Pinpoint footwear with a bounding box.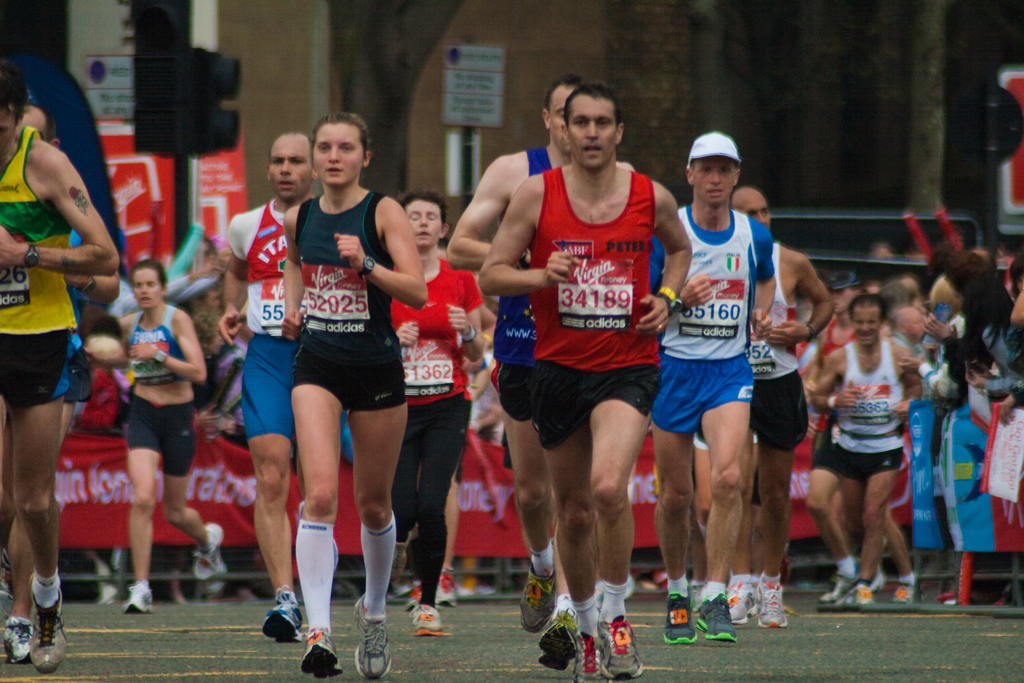
box=[580, 620, 647, 682].
